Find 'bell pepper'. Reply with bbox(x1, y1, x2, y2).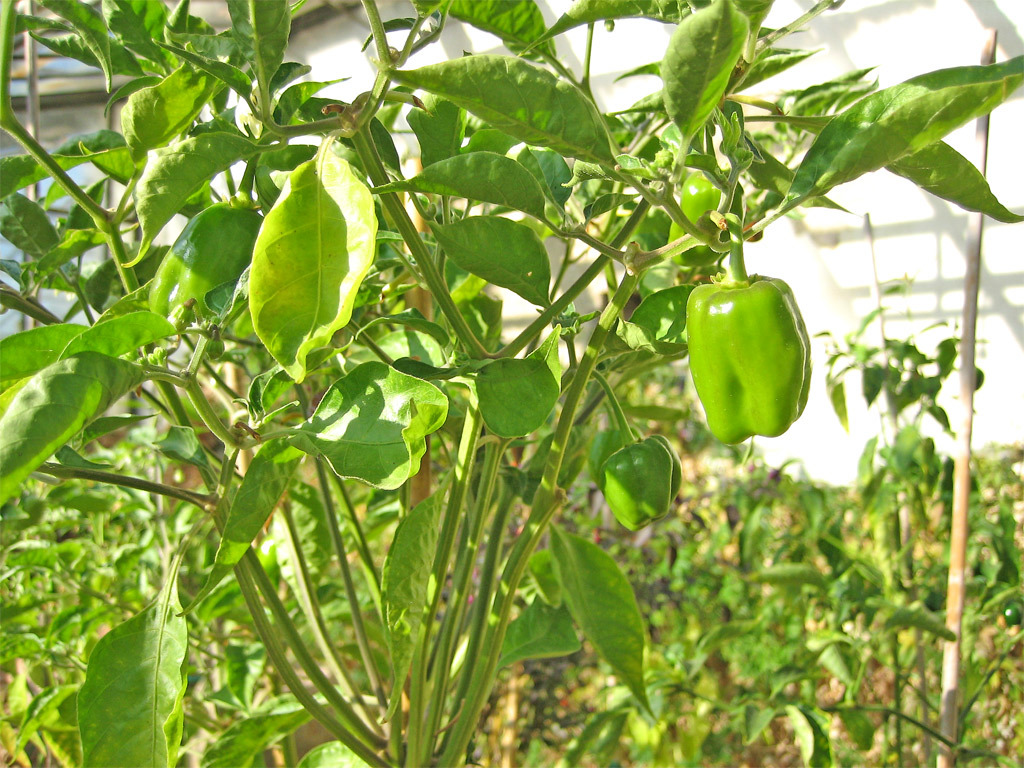
bbox(665, 172, 743, 264).
